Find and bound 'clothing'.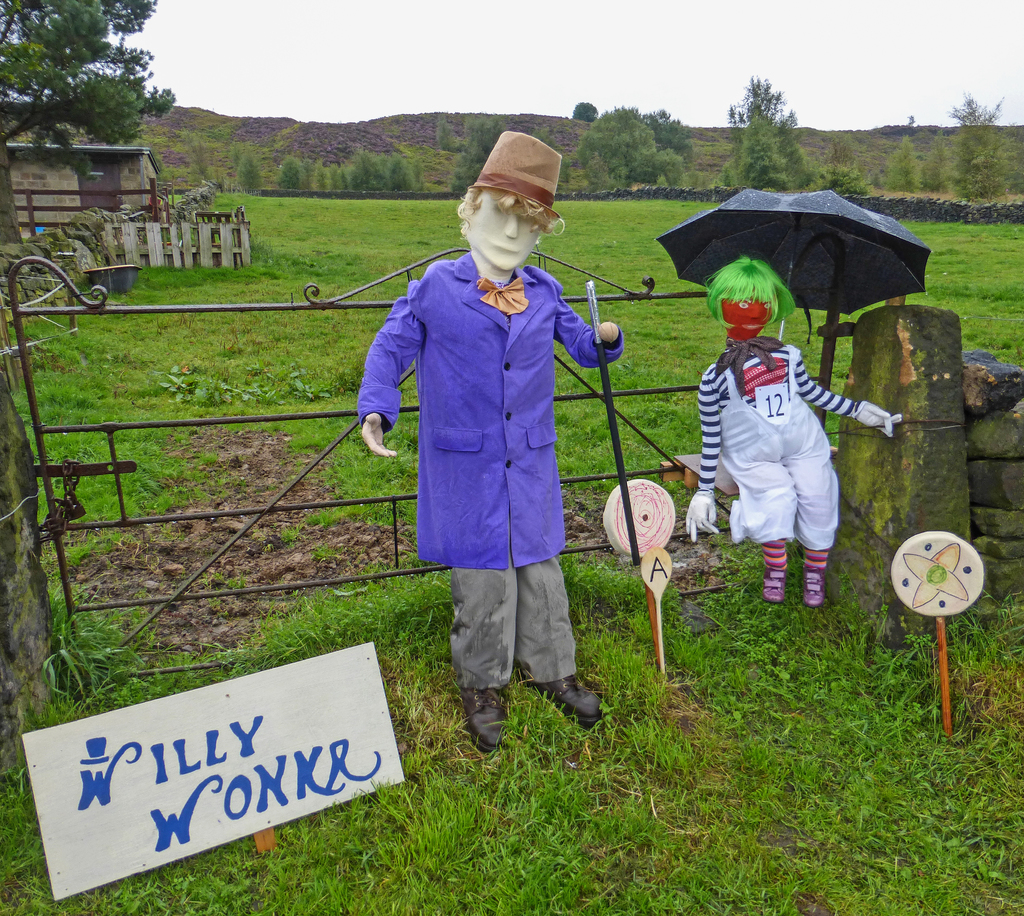
Bound: (left=685, top=344, right=869, bottom=558).
